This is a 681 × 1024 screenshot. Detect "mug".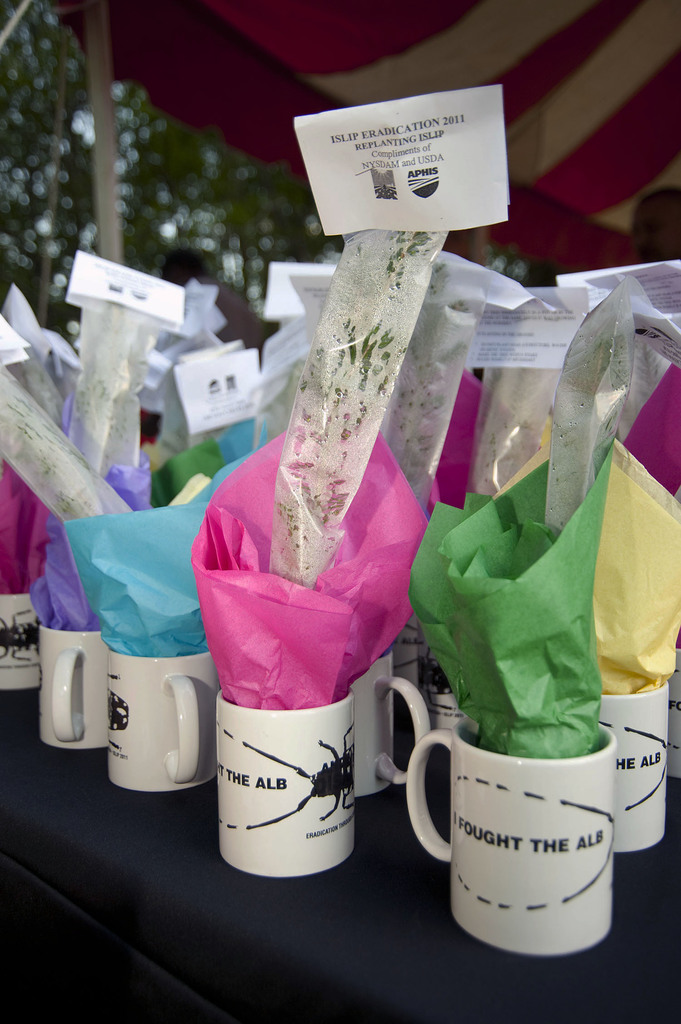
406/713/618/959.
